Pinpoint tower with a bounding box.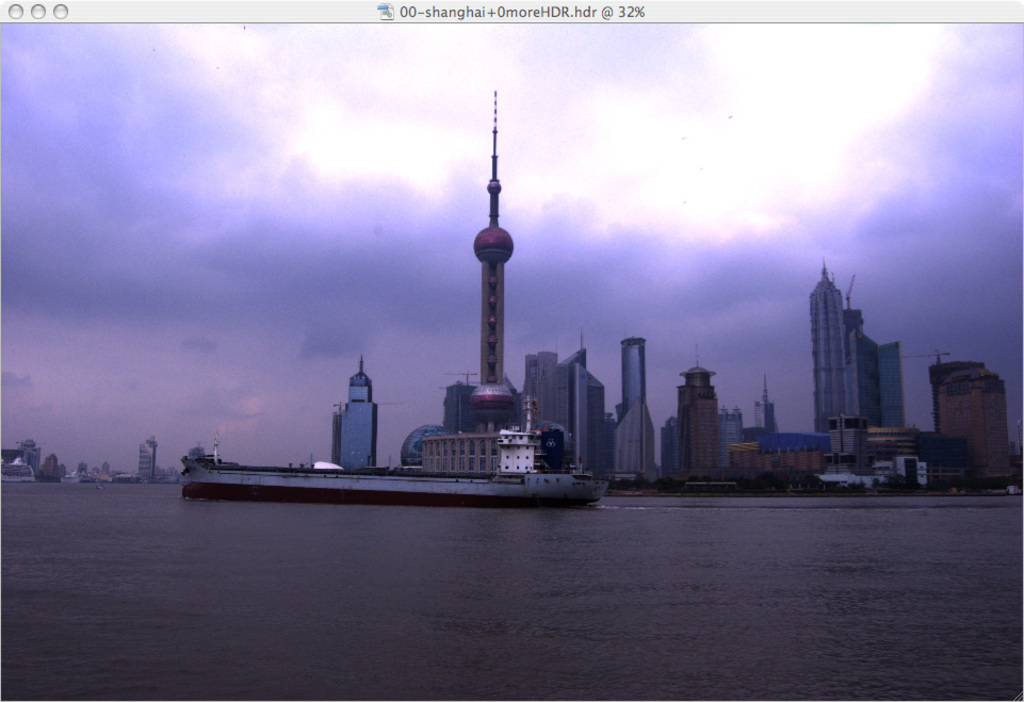
[614,338,664,485].
